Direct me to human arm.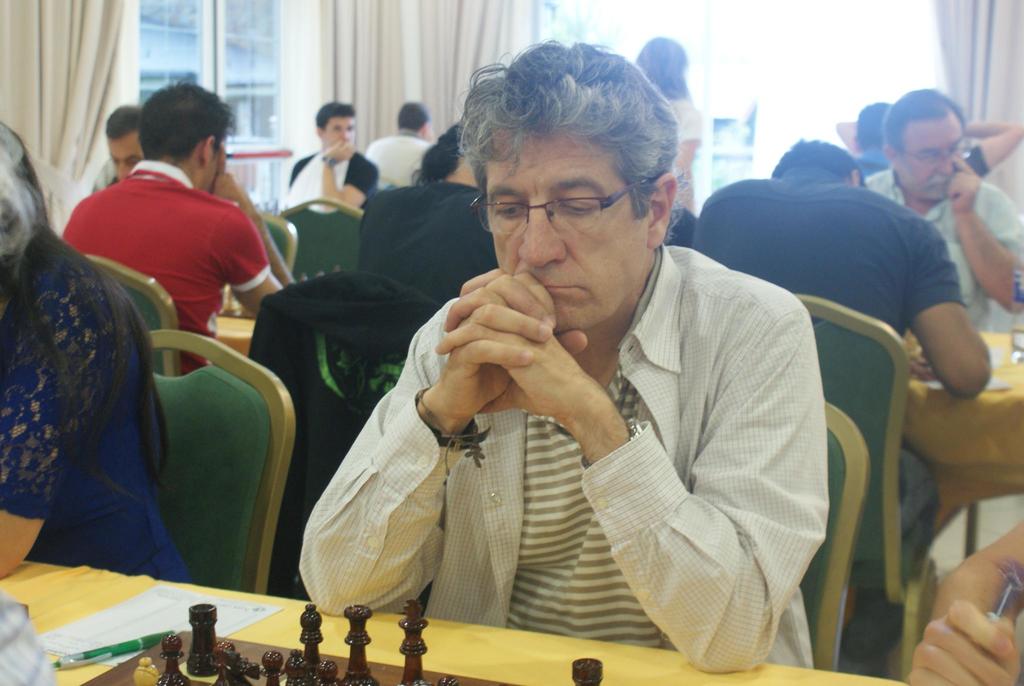
Direction: {"left": 676, "top": 112, "right": 703, "bottom": 215}.
